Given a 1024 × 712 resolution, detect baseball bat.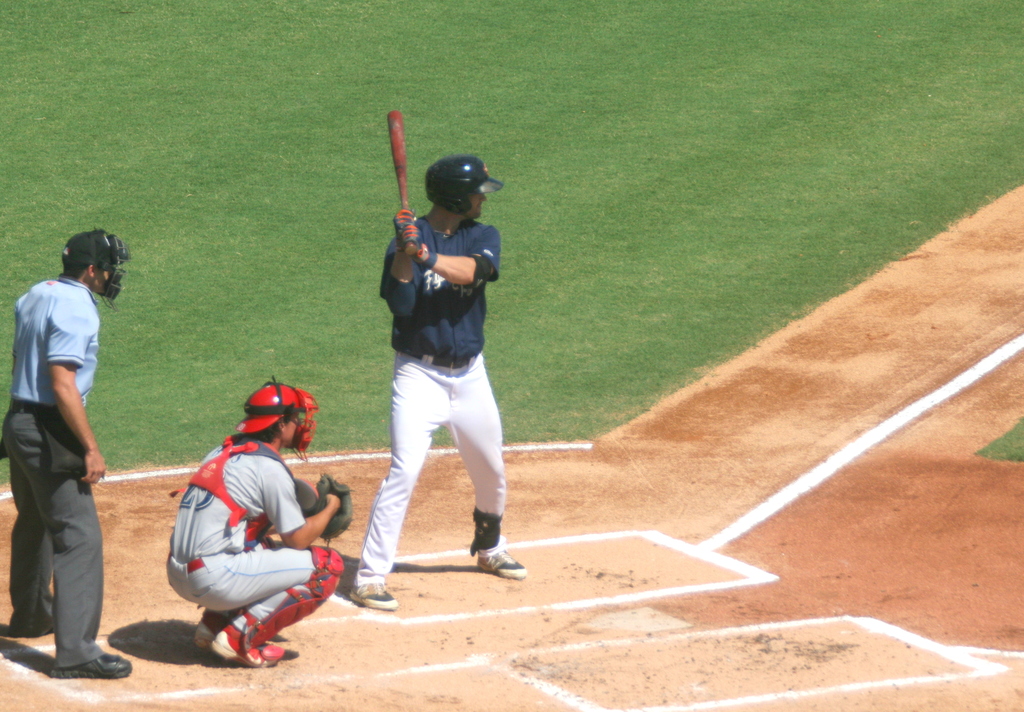
bbox(385, 108, 419, 257).
